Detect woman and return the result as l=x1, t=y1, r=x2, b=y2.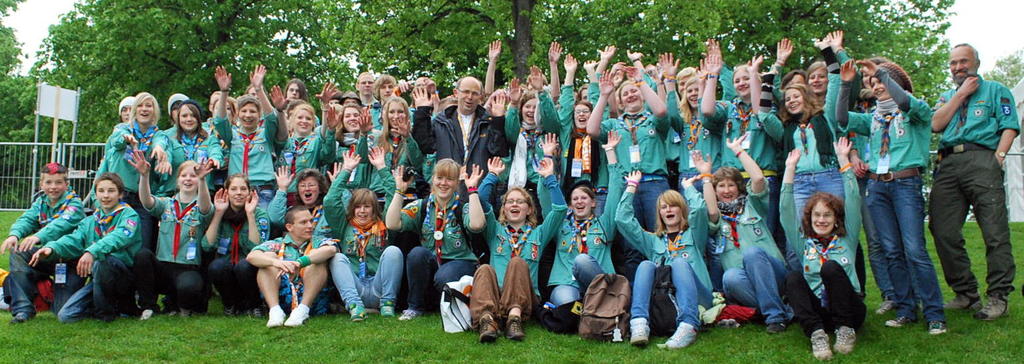
l=535, t=129, r=623, b=328.
